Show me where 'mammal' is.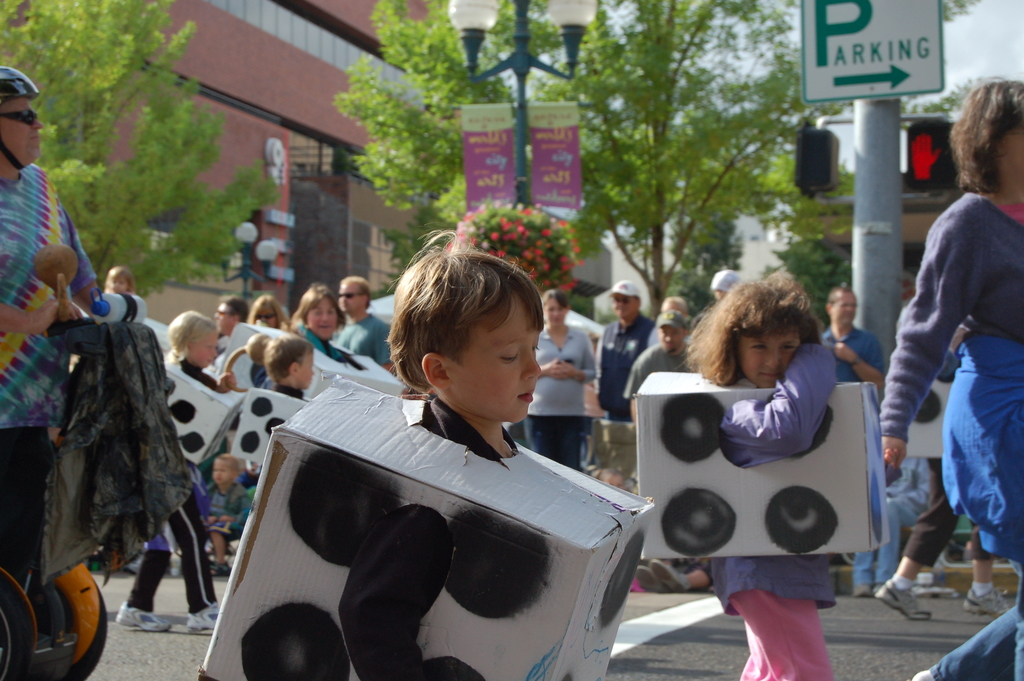
'mammal' is at <bbox>623, 306, 700, 423</bbox>.
